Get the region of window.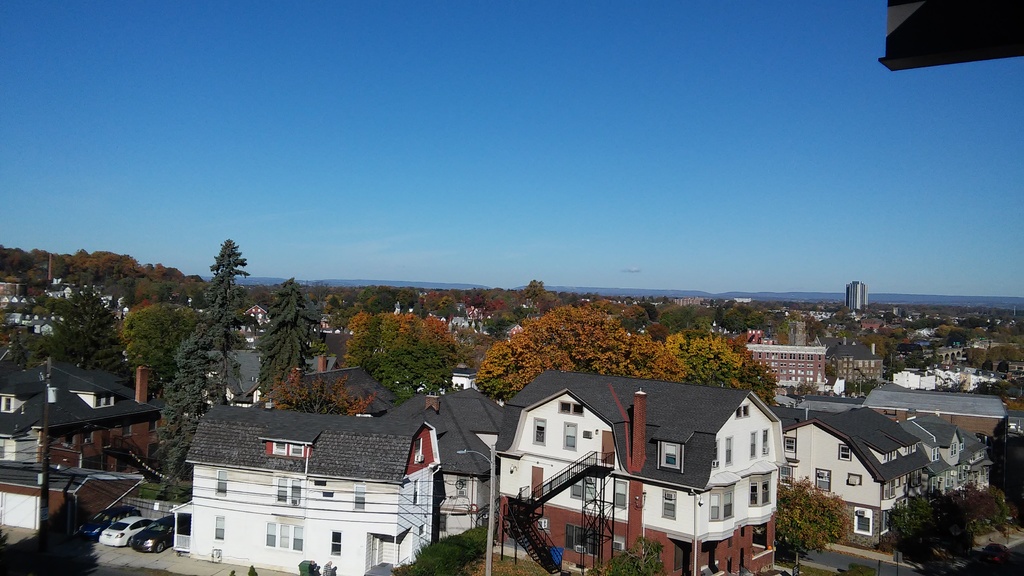
Rect(933, 450, 943, 461).
